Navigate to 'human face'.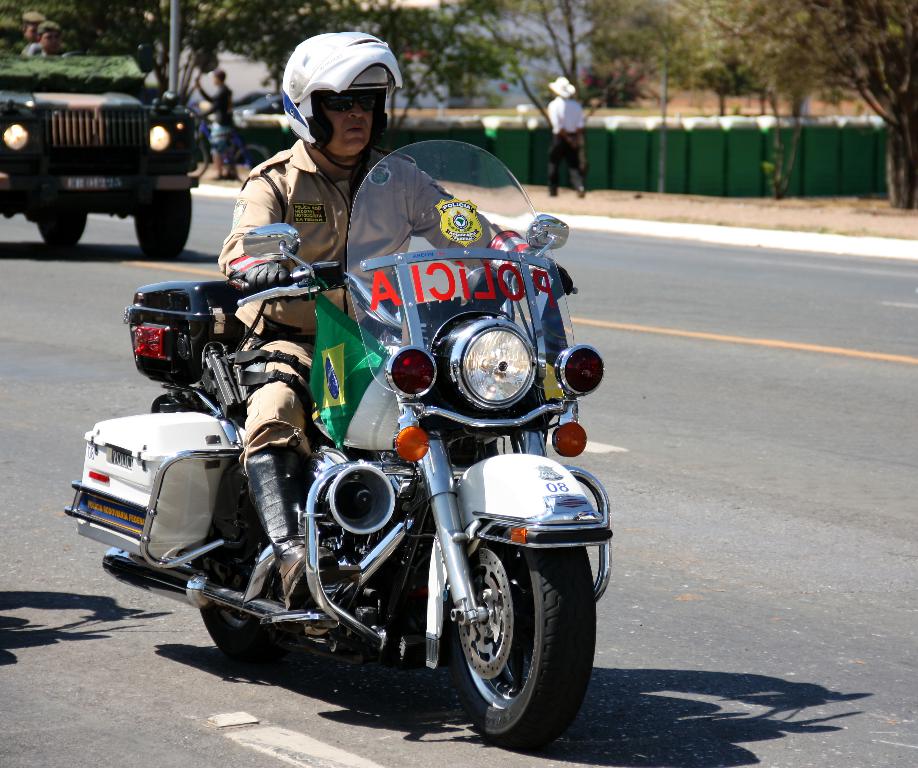
Navigation target: l=27, t=27, r=37, b=44.
